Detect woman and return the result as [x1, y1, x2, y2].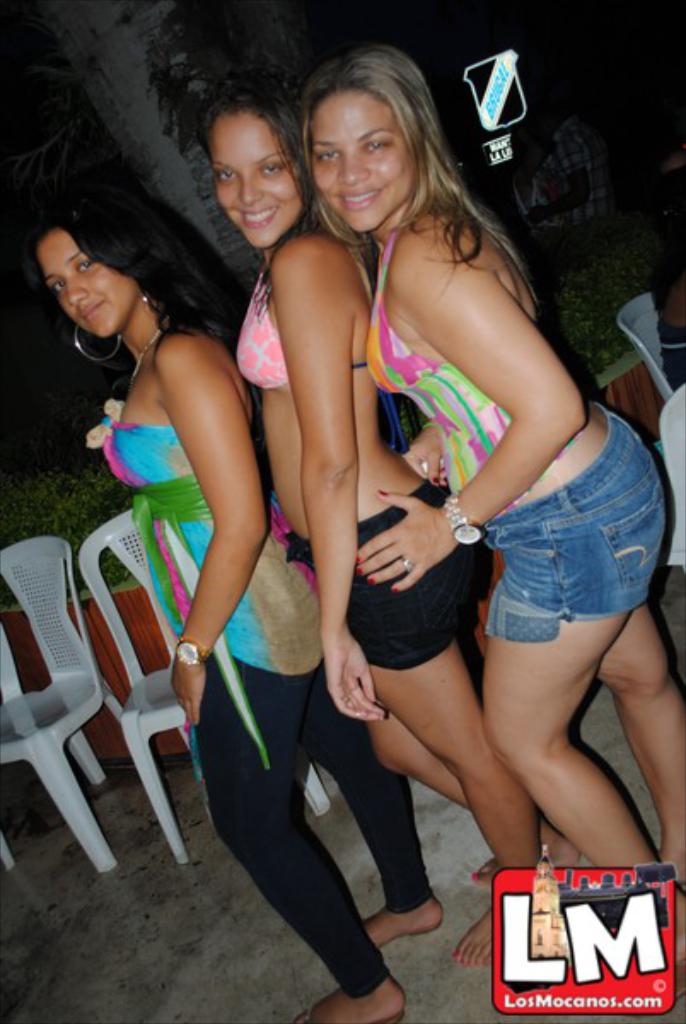
[34, 191, 451, 1022].
